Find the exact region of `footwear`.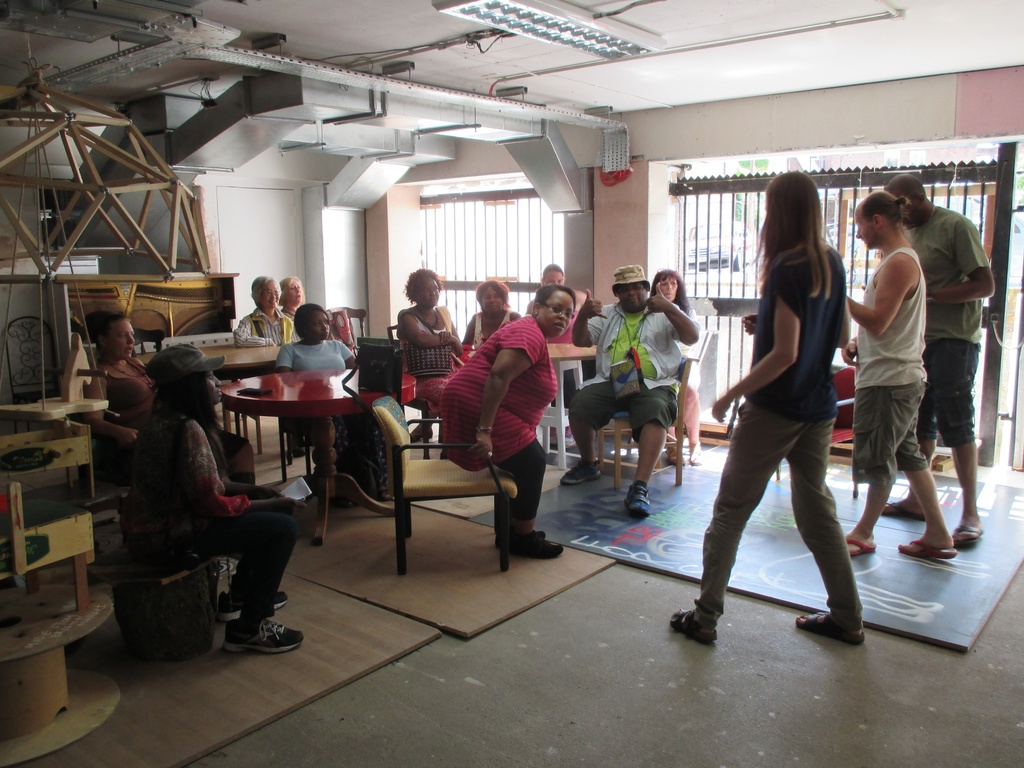
Exact region: 284 430 310 458.
